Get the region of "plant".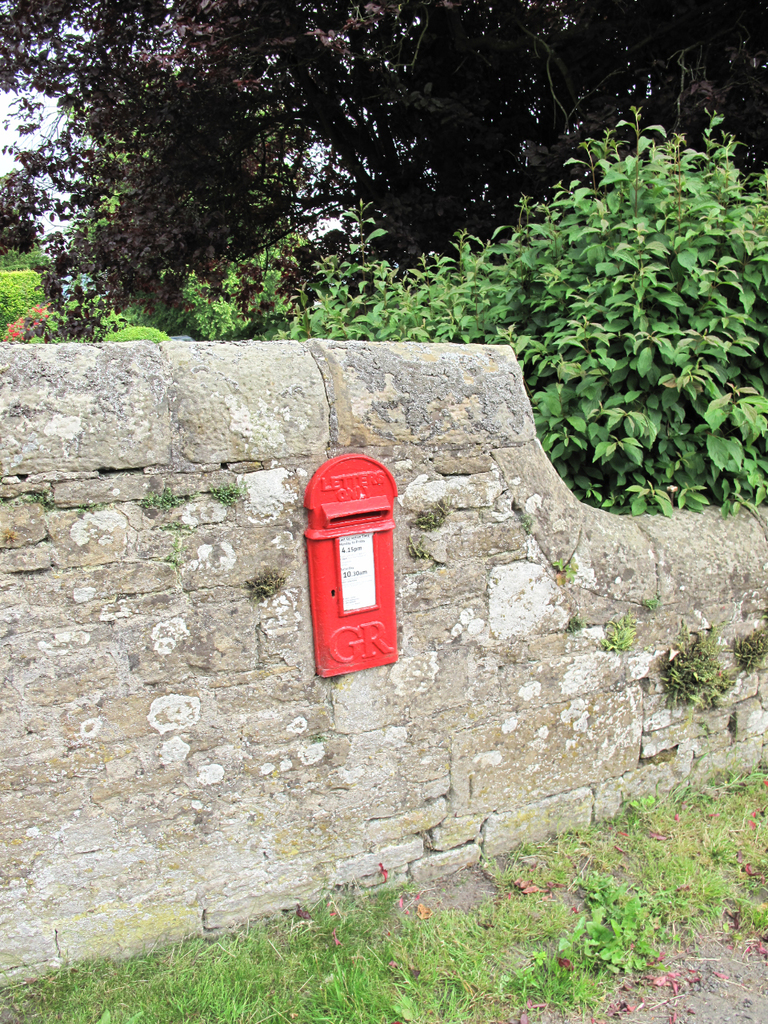
208, 478, 243, 504.
